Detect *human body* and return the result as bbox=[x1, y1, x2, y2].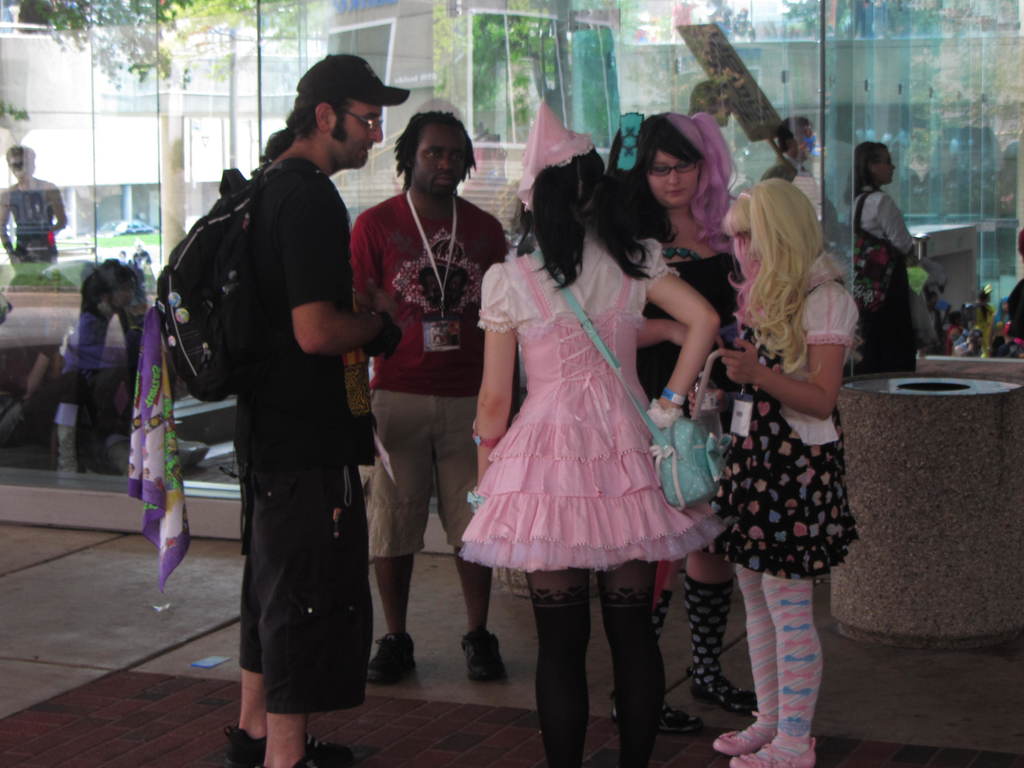
bbox=[456, 100, 723, 759].
